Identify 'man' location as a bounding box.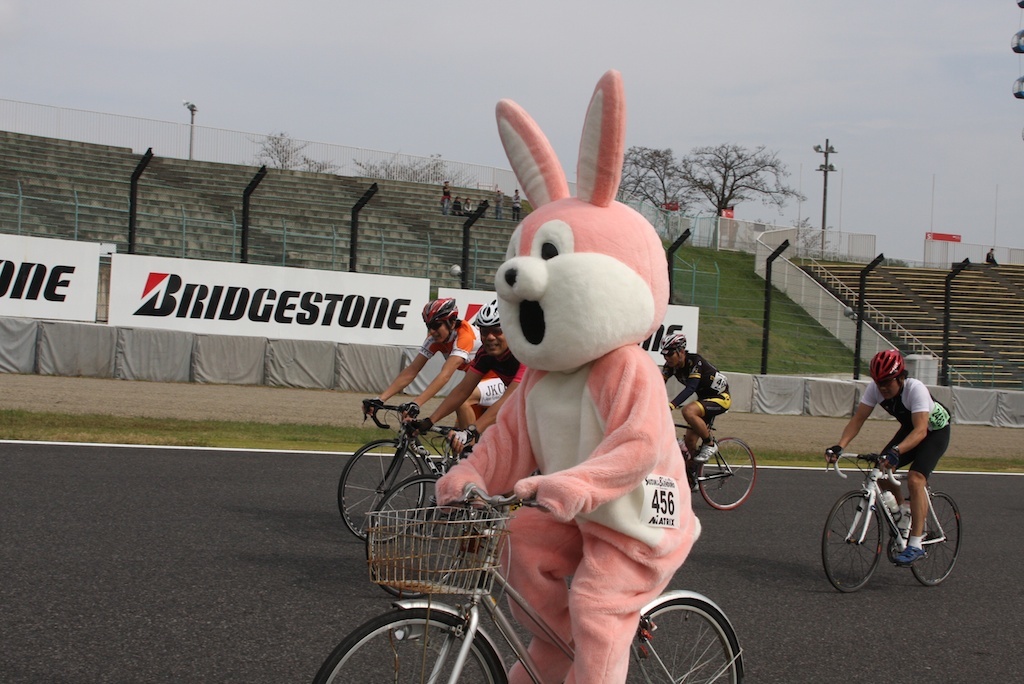
BBox(360, 301, 478, 431).
